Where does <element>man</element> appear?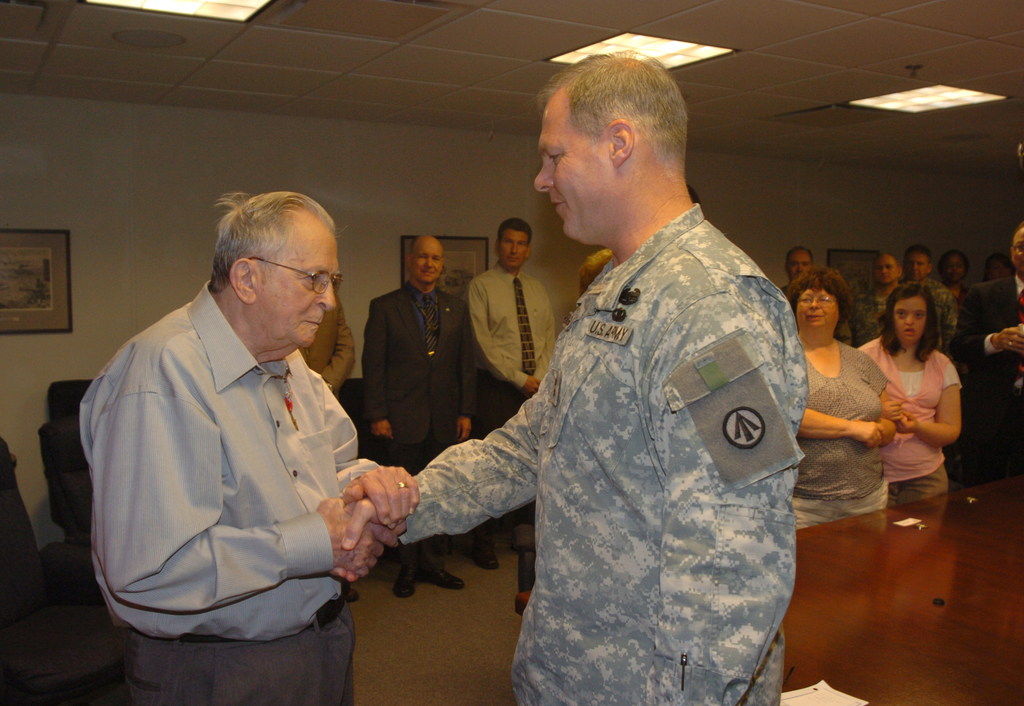
Appears at detection(902, 244, 952, 352).
